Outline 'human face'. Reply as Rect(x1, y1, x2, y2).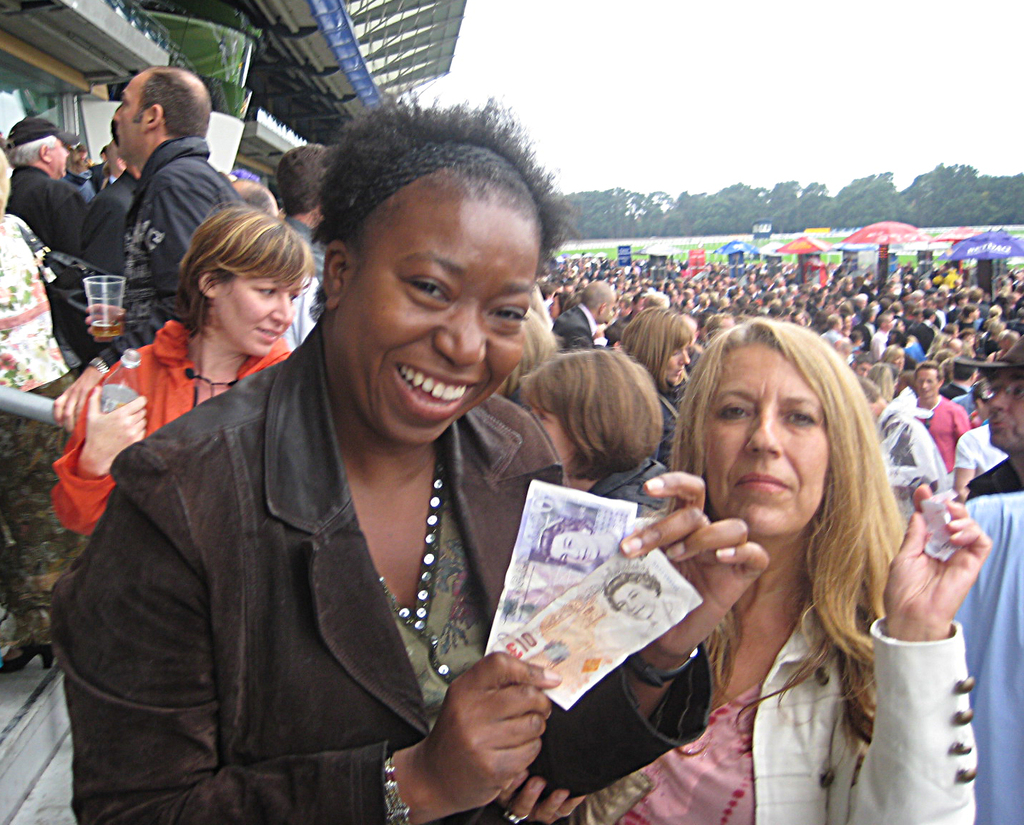
Rect(702, 342, 833, 535).
